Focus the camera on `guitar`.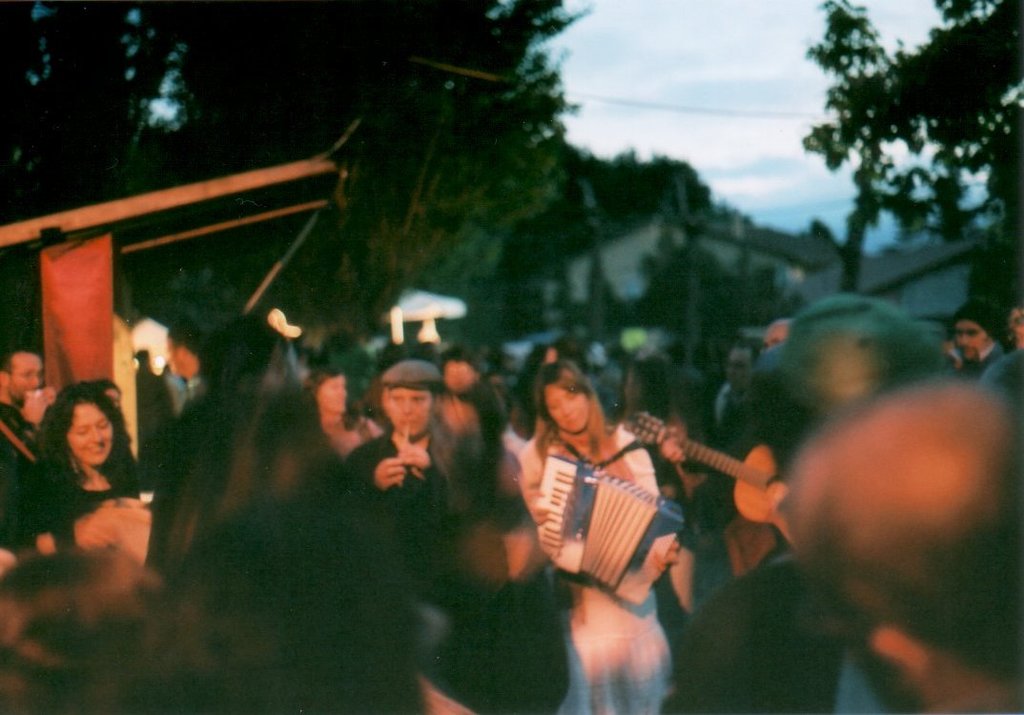
Focus region: Rect(640, 429, 788, 521).
